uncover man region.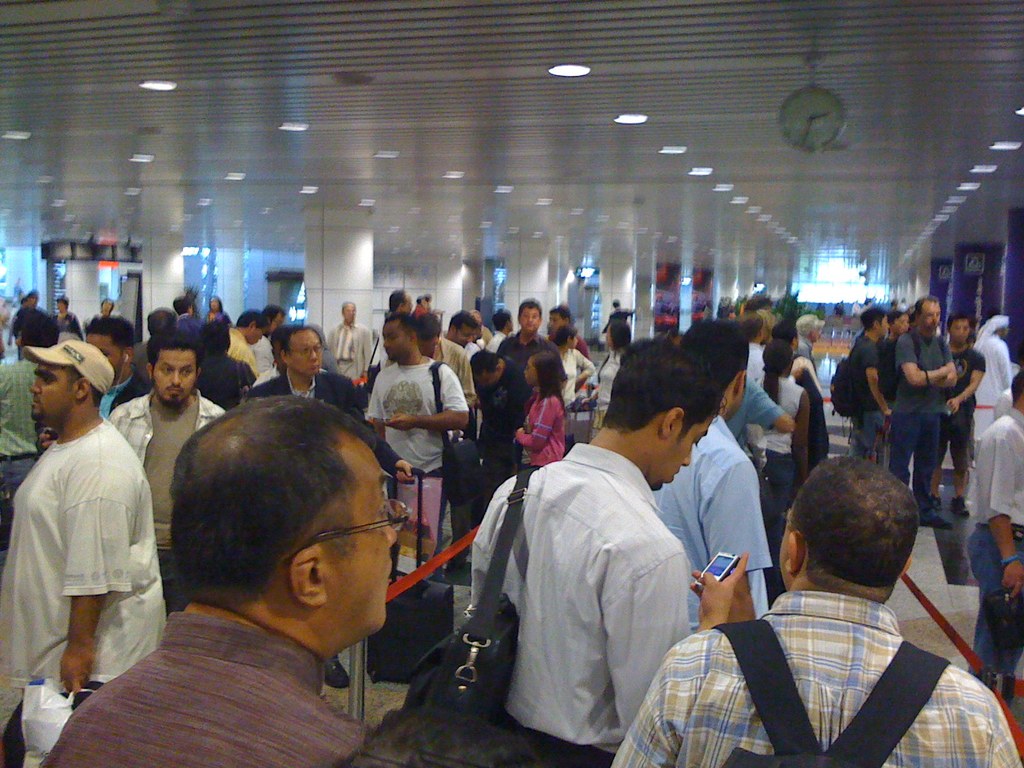
Uncovered: [86,319,147,416].
